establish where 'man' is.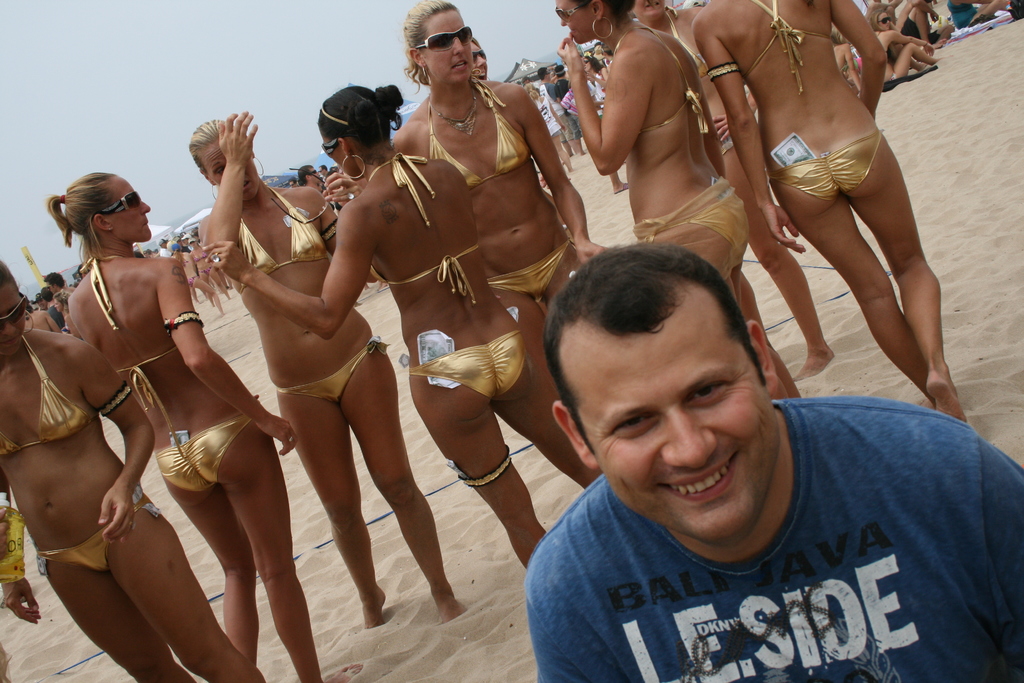
Established at x1=29 y1=292 x2=47 y2=314.
